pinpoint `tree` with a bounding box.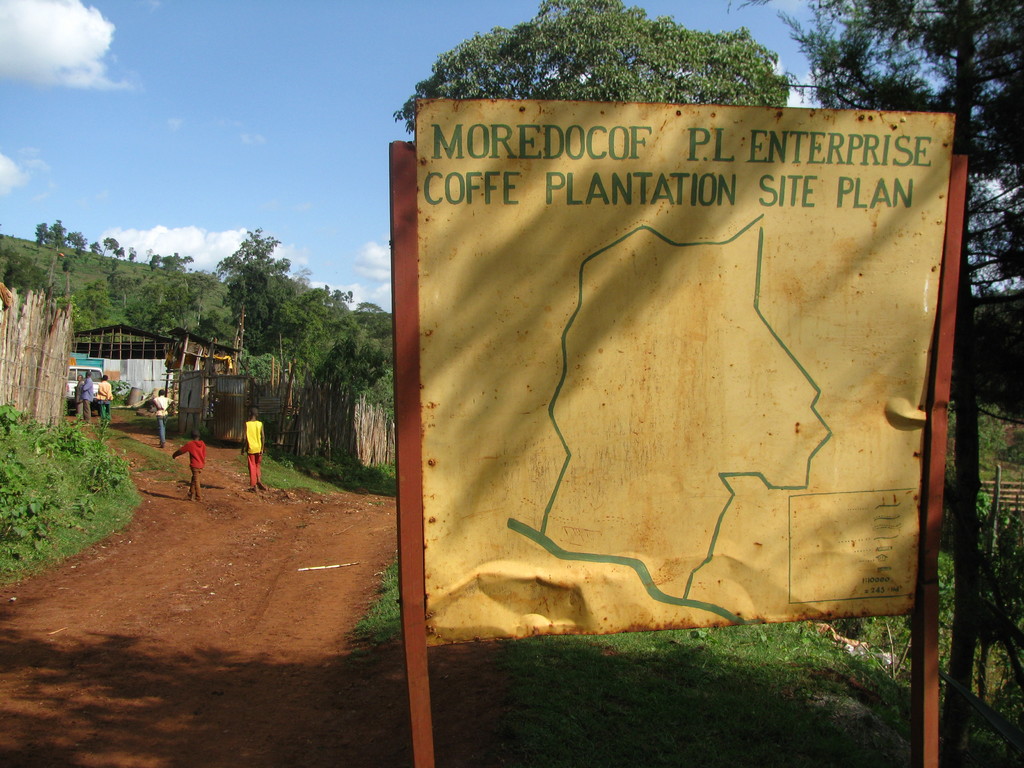
774, 0, 1023, 764.
